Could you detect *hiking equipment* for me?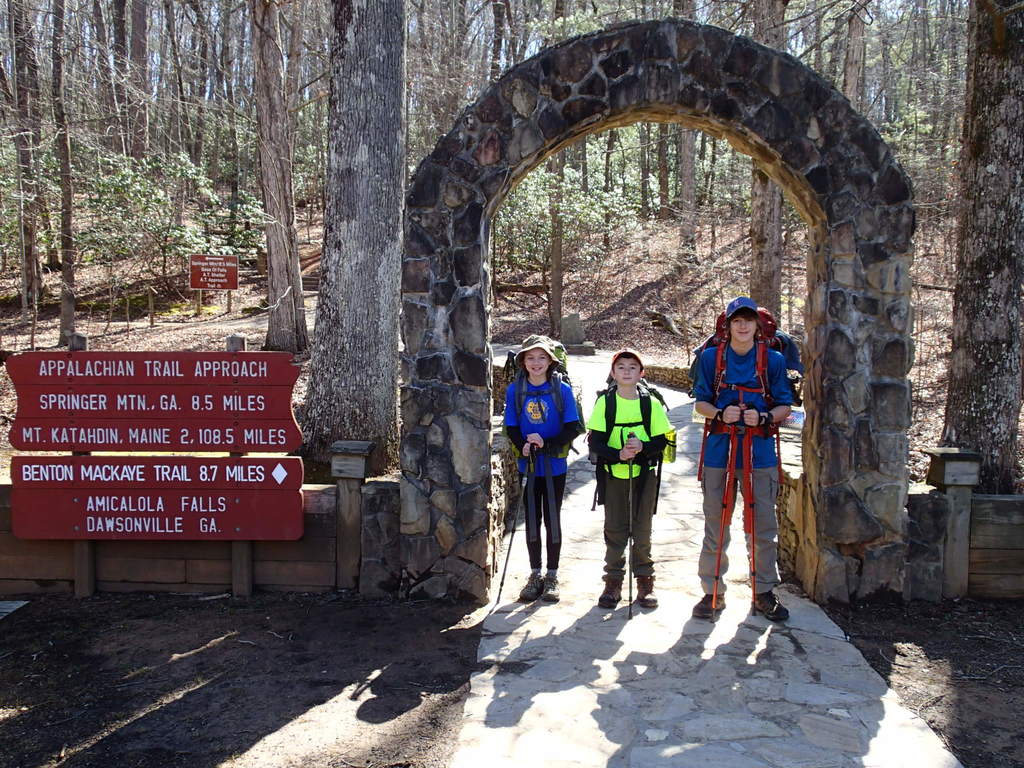
Detection result: (left=739, top=405, right=758, bottom=618).
